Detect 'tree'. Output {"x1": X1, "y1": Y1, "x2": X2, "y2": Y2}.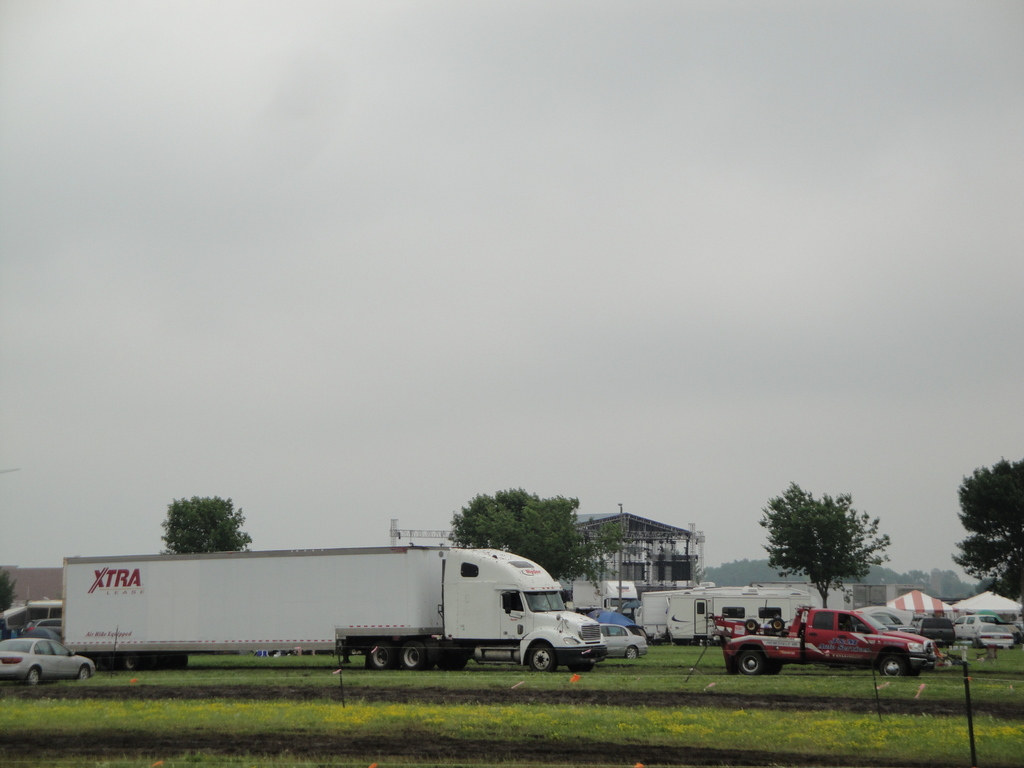
{"x1": 949, "y1": 456, "x2": 1023, "y2": 603}.
